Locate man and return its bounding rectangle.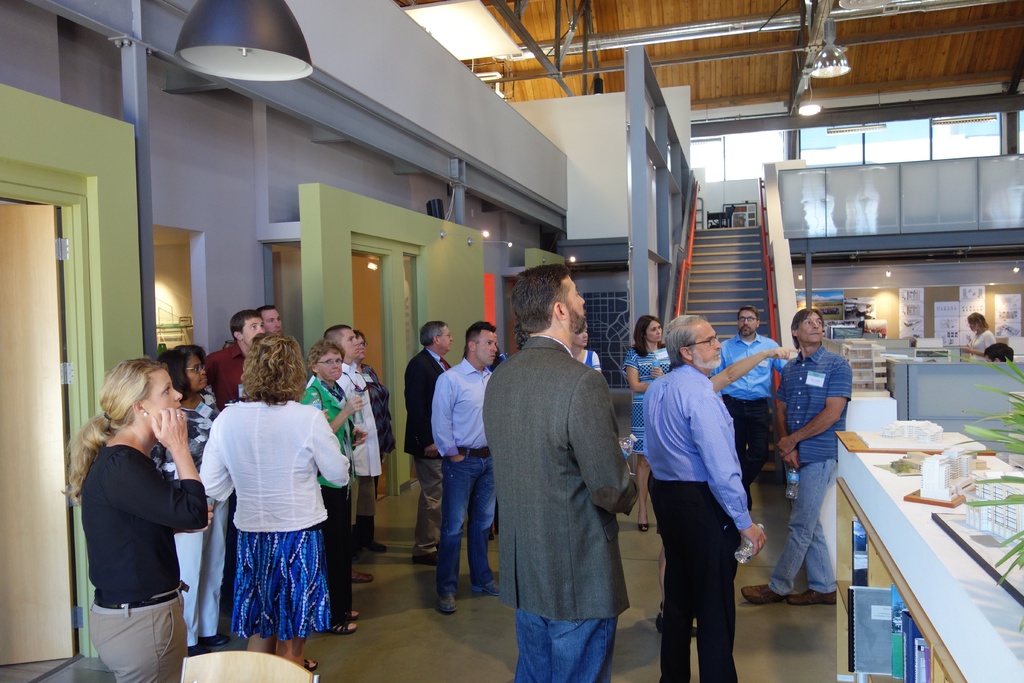
detection(646, 310, 768, 682).
